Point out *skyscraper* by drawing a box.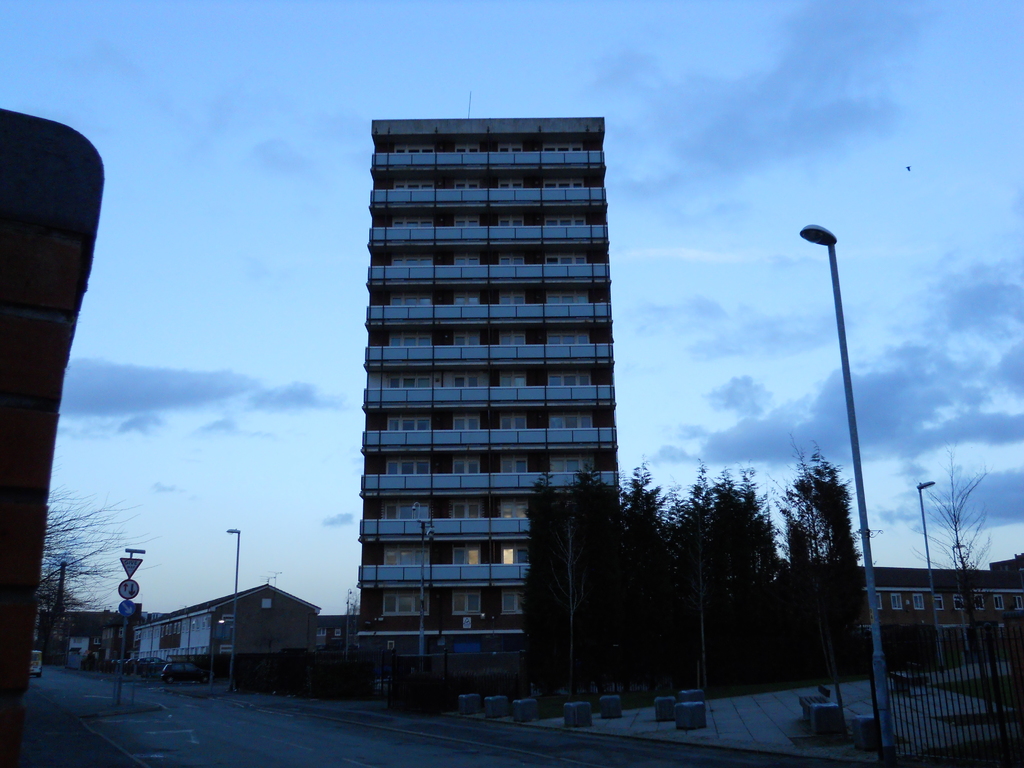
<bbox>349, 113, 615, 681</bbox>.
